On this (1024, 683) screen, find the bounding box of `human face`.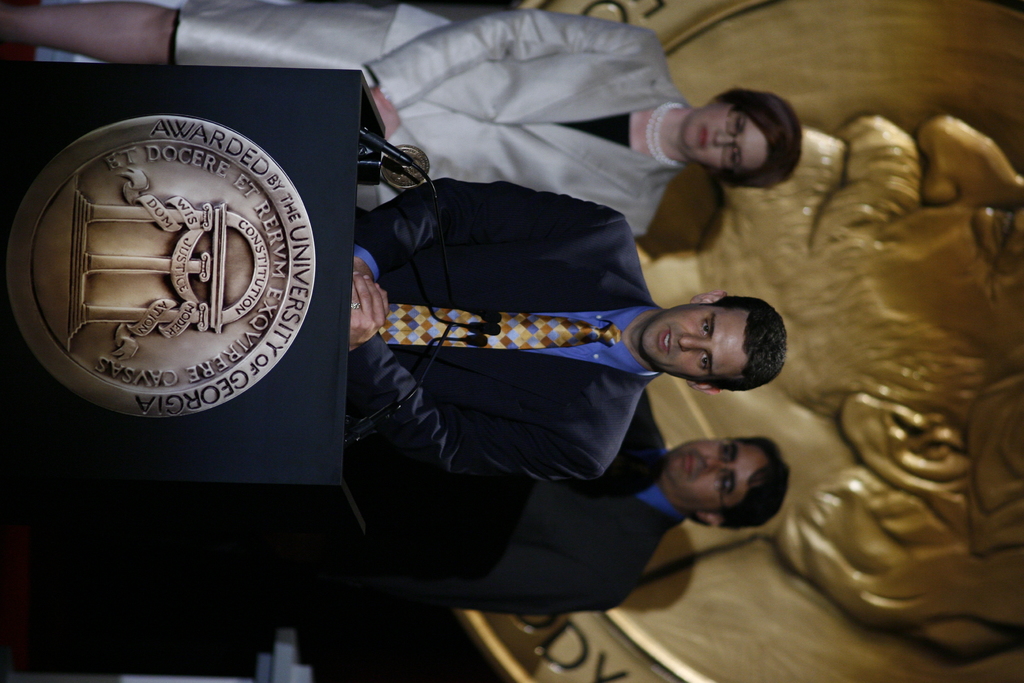
Bounding box: (left=723, top=115, right=1023, bottom=411).
